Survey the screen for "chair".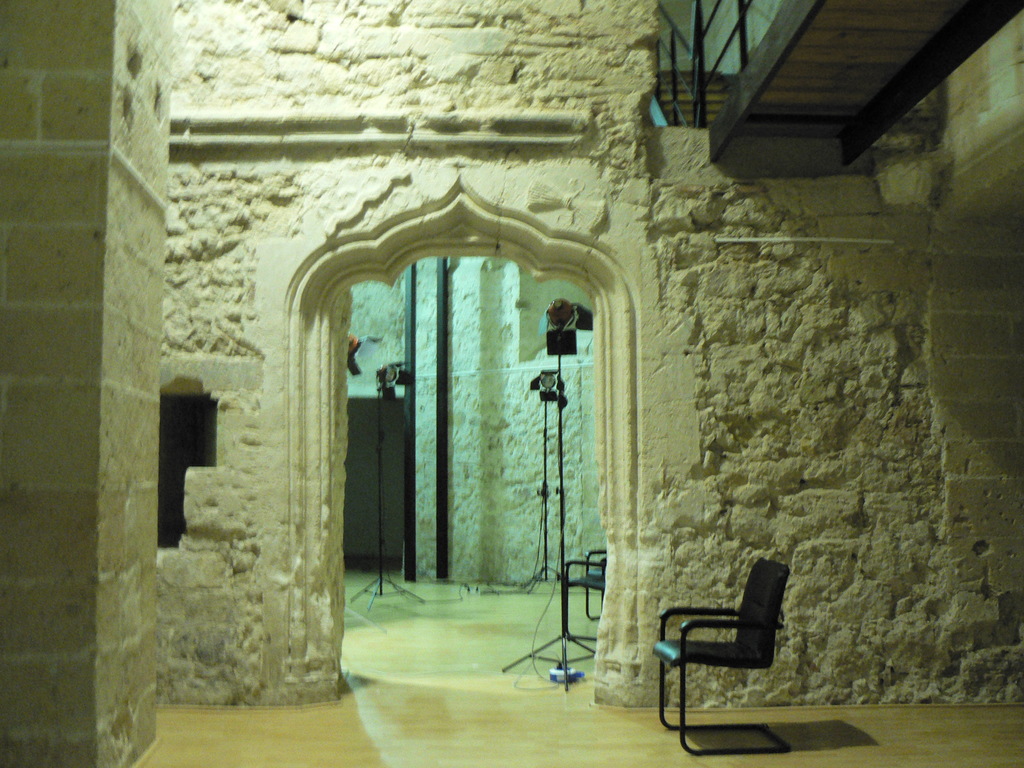
Survey found: [x1=673, y1=545, x2=812, y2=756].
